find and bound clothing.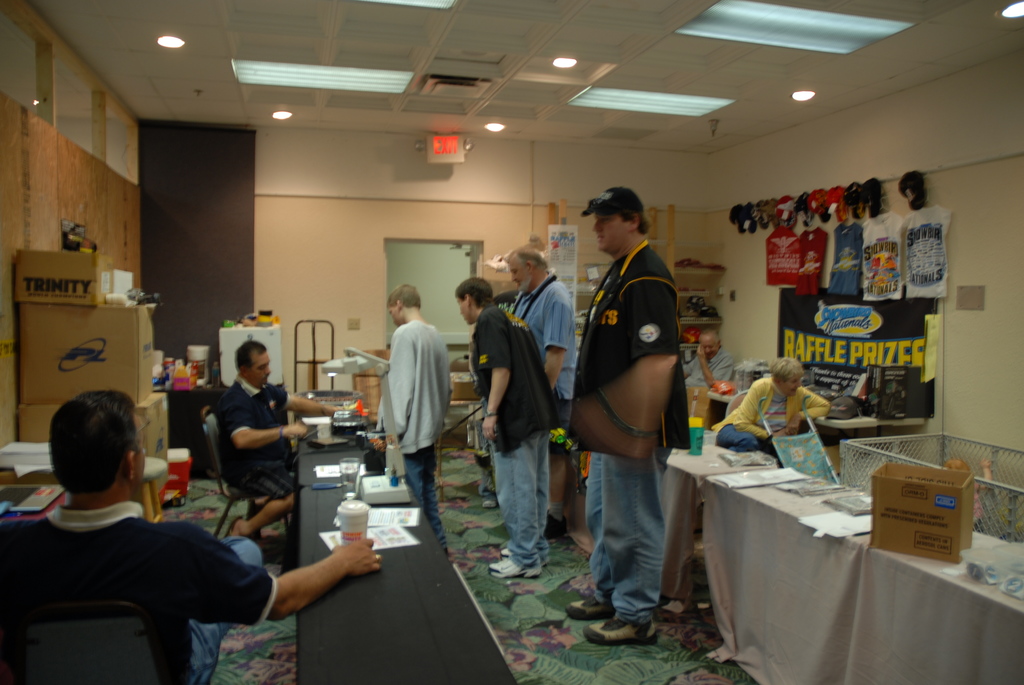
Bound: (828, 223, 863, 297).
